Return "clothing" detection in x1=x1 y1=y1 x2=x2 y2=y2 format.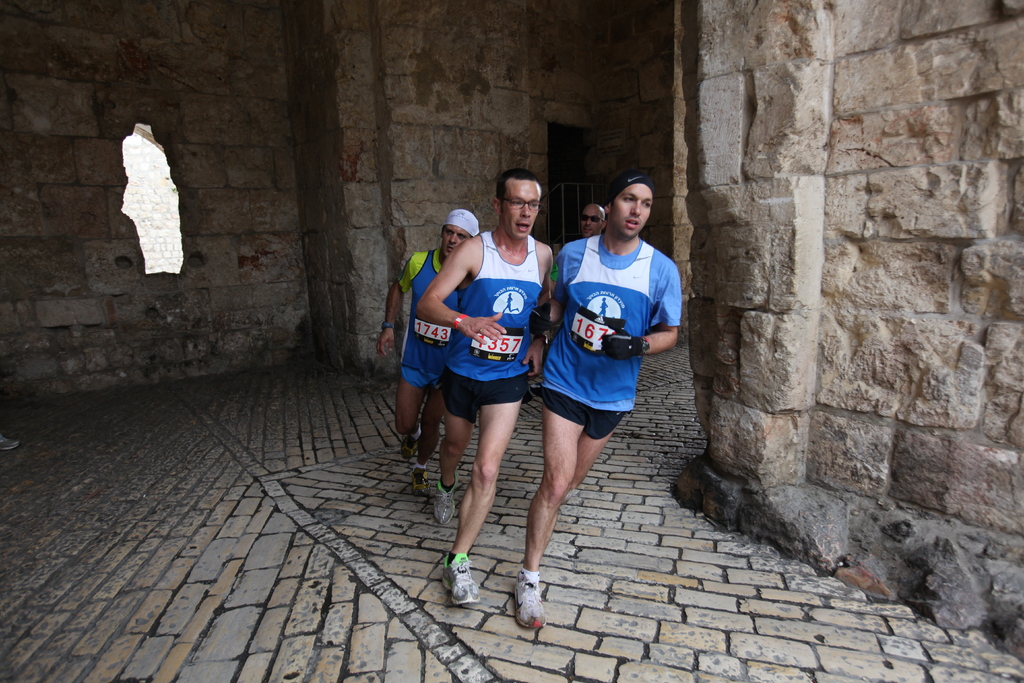
x1=394 y1=243 x2=460 y2=391.
